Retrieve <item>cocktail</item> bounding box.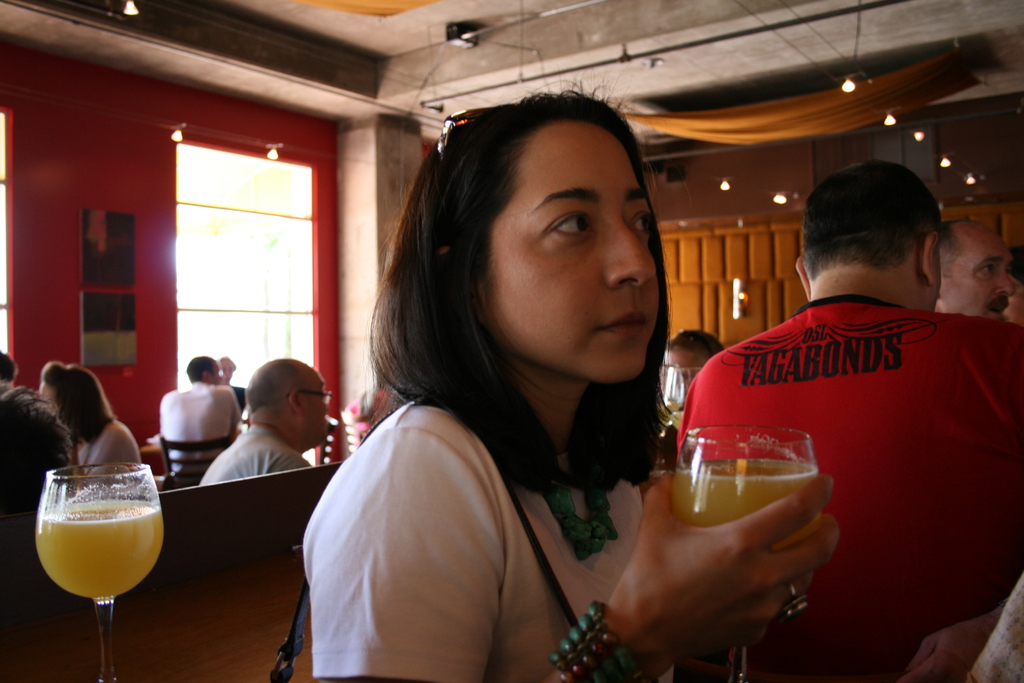
Bounding box: bbox=[670, 423, 817, 682].
